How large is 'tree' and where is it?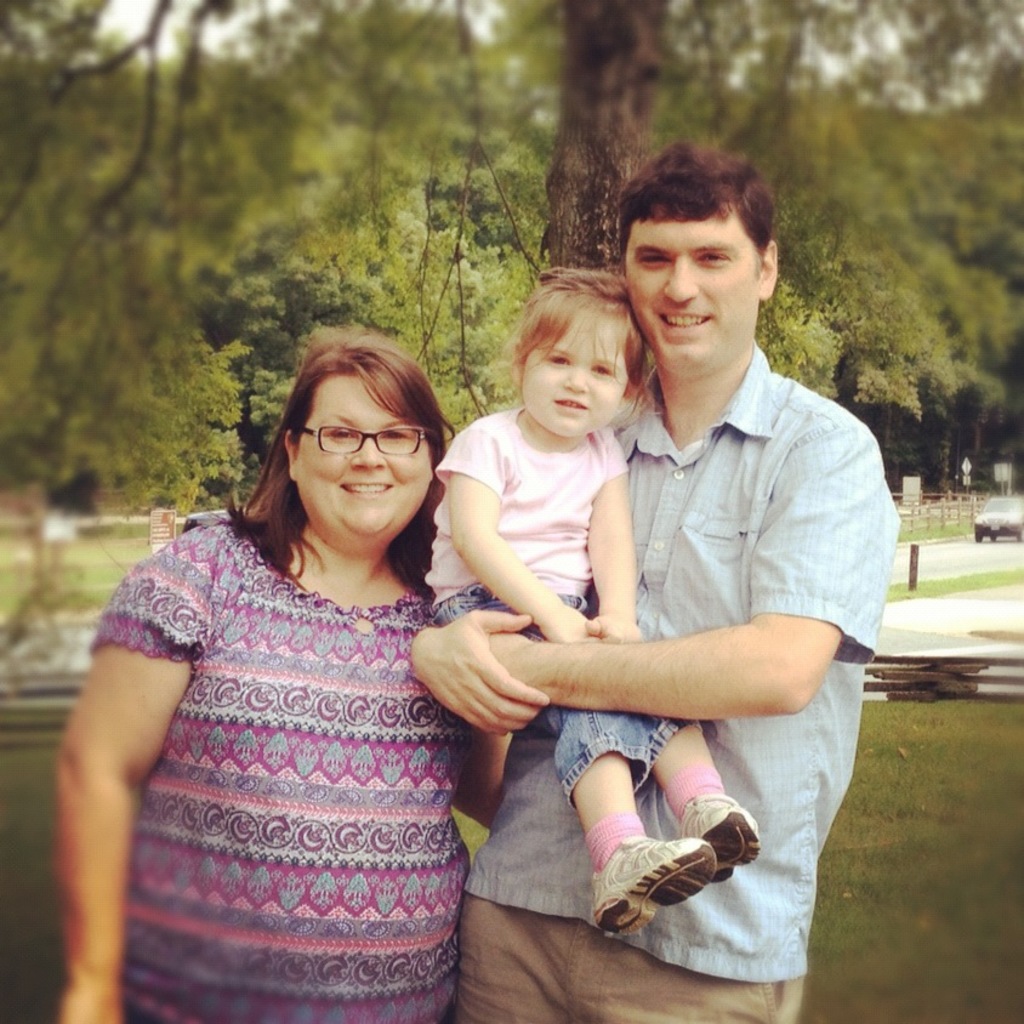
Bounding box: (left=0, top=0, right=1023, bottom=755).
